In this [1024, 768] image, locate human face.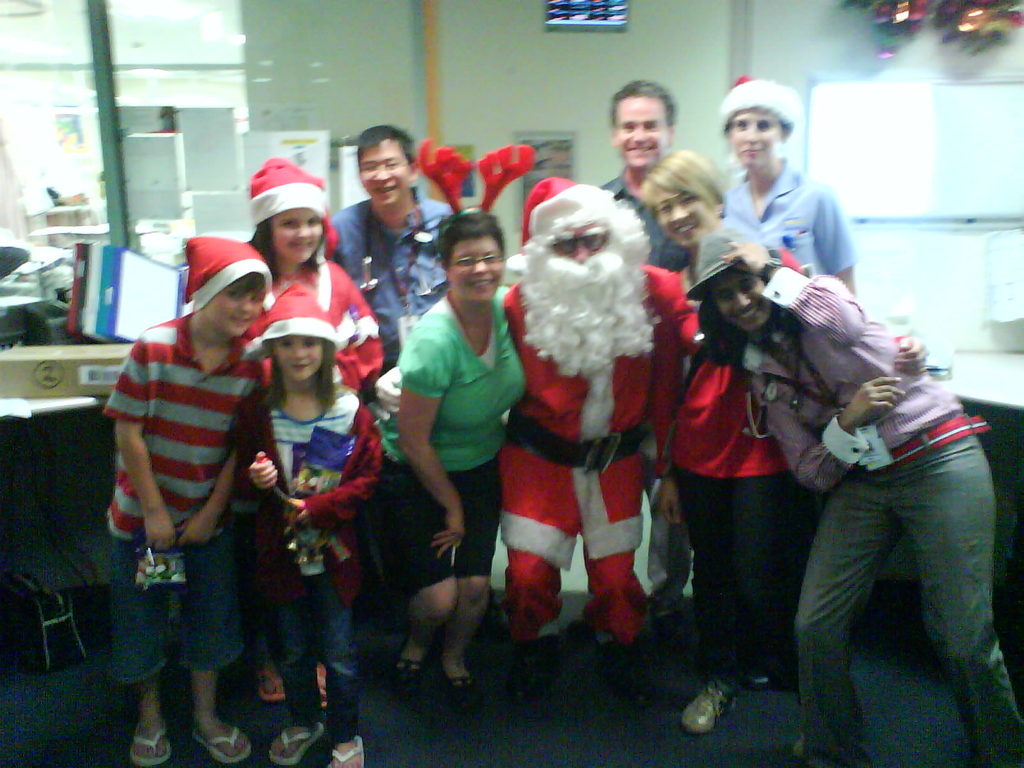
Bounding box: [x1=273, y1=334, x2=323, y2=381].
